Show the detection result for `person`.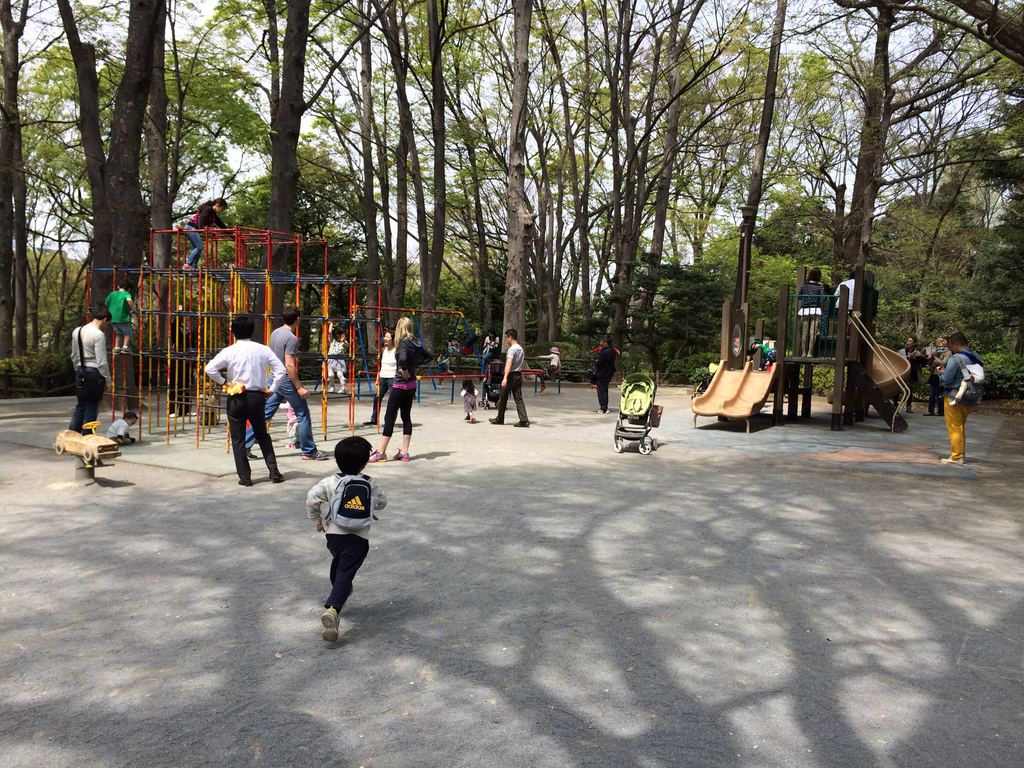
select_region(831, 271, 861, 316).
